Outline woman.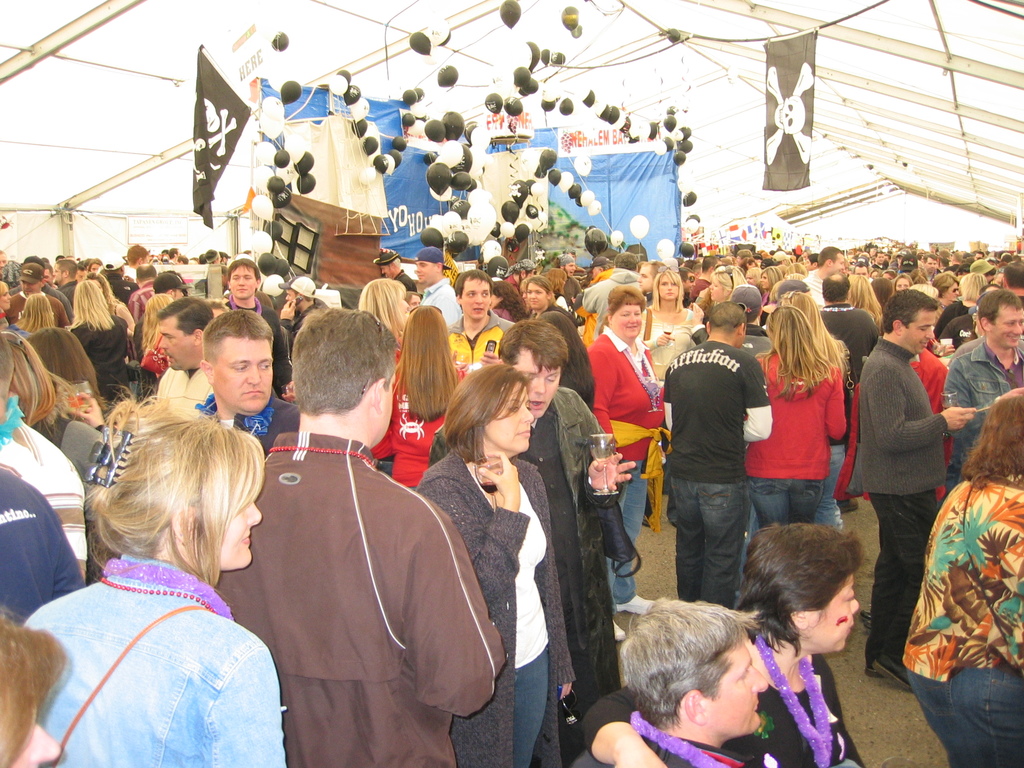
Outline: (737, 303, 852, 529).
